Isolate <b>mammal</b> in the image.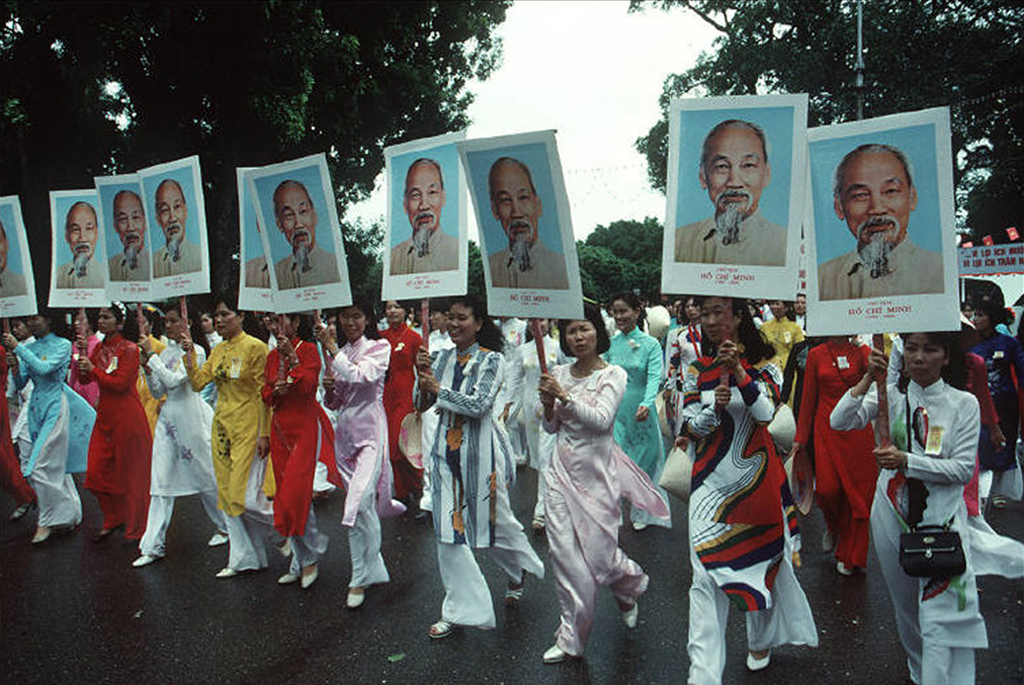
Isolated region: [668,314,827,664].
